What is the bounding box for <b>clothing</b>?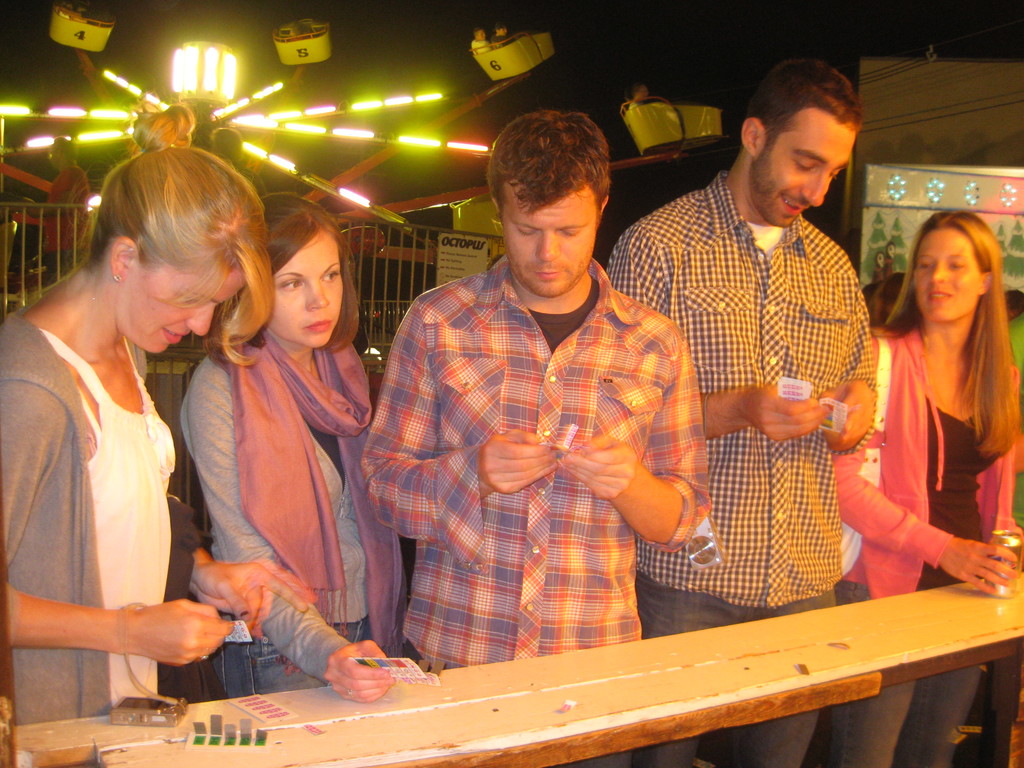
<bbox>830, 324, 1023, 767</bbox>.
